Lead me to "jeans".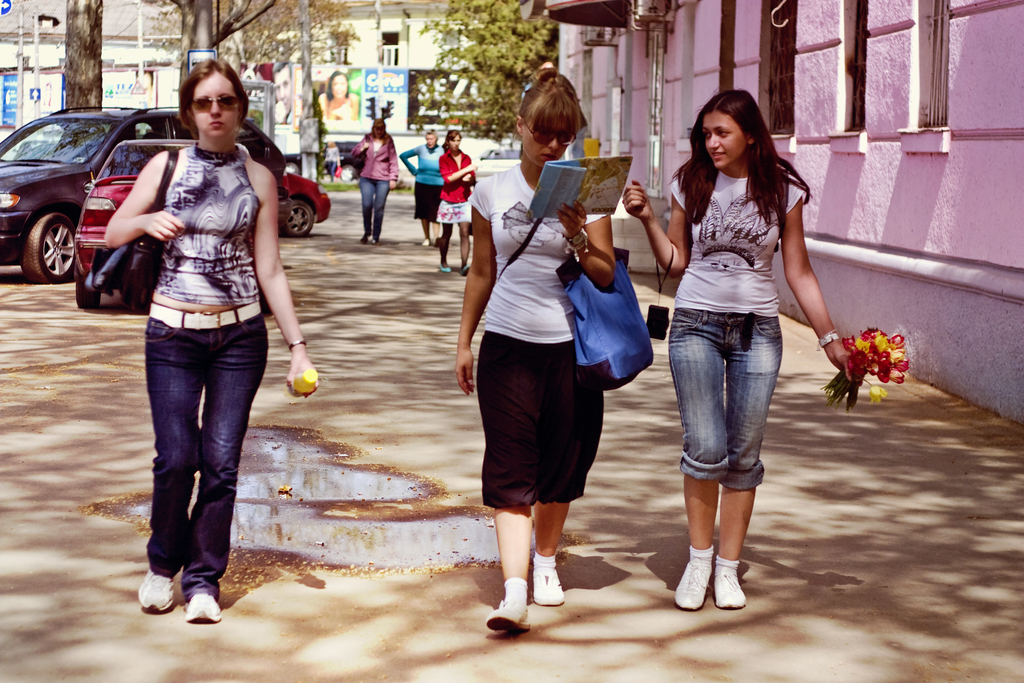
Lead to {"x1": 668, "y1": 309, "x2": 785, "y2": 493}.
